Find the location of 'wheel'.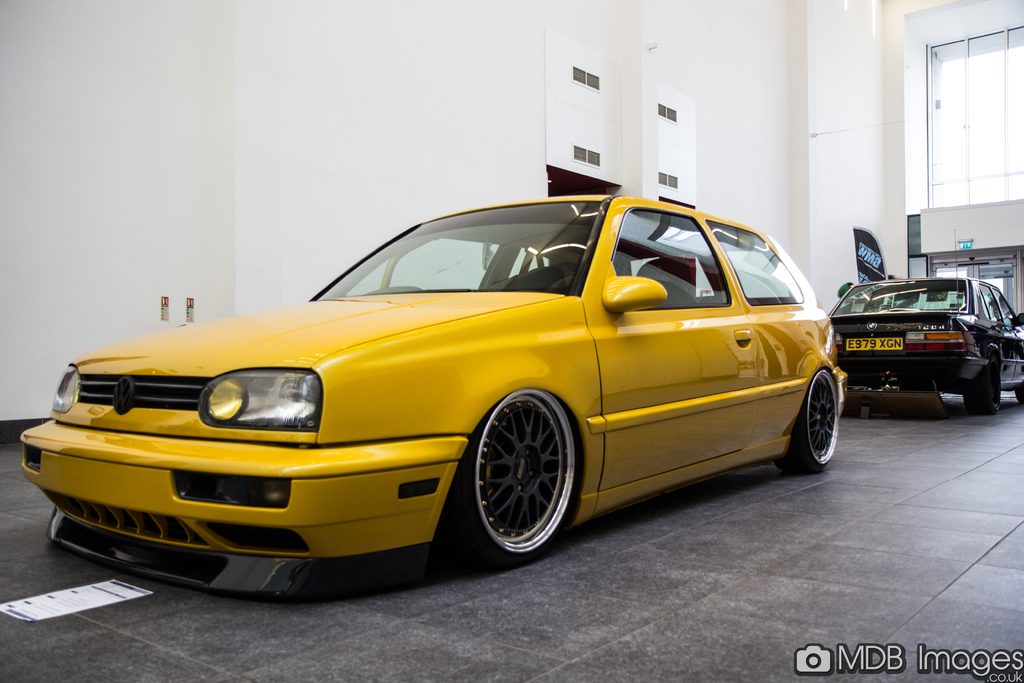
Location: bbox(463, 394, 575, 561).
